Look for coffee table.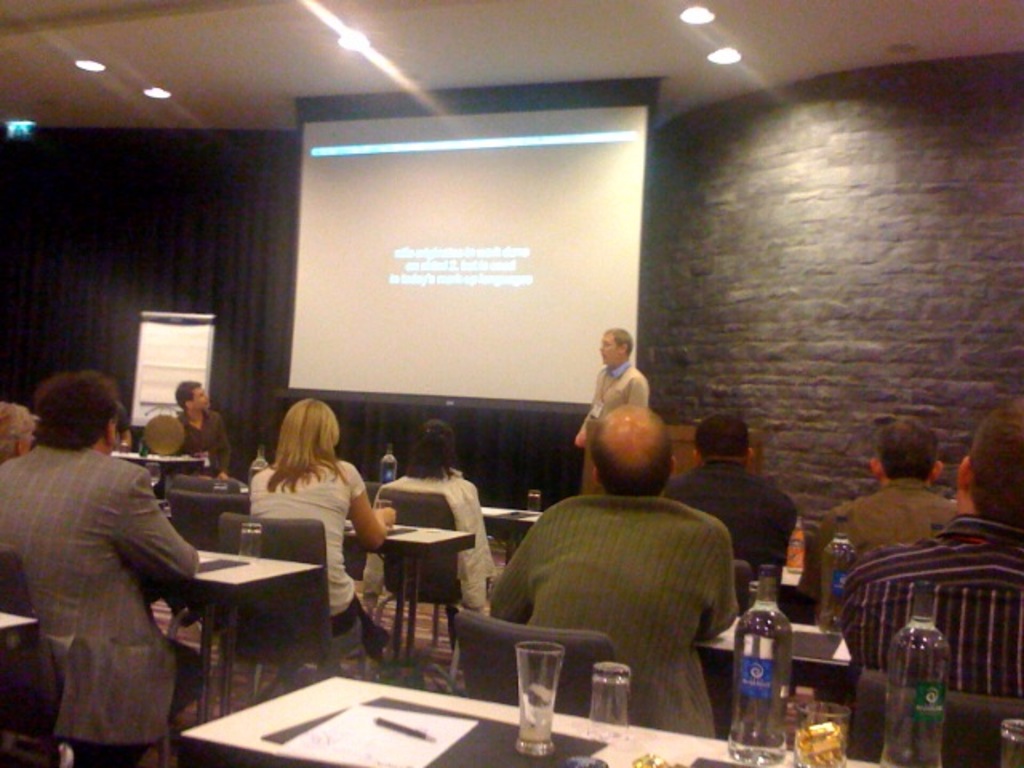
Found: (182,677,885,766).
